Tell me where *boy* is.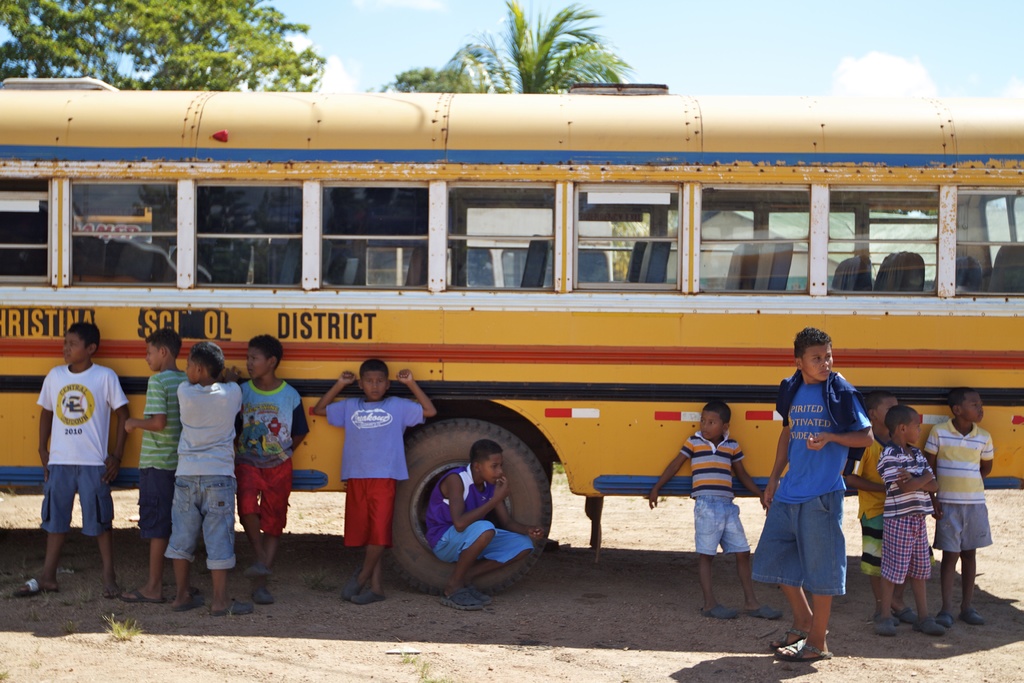
*boy* is at box=[316, 359, 438, 603].
